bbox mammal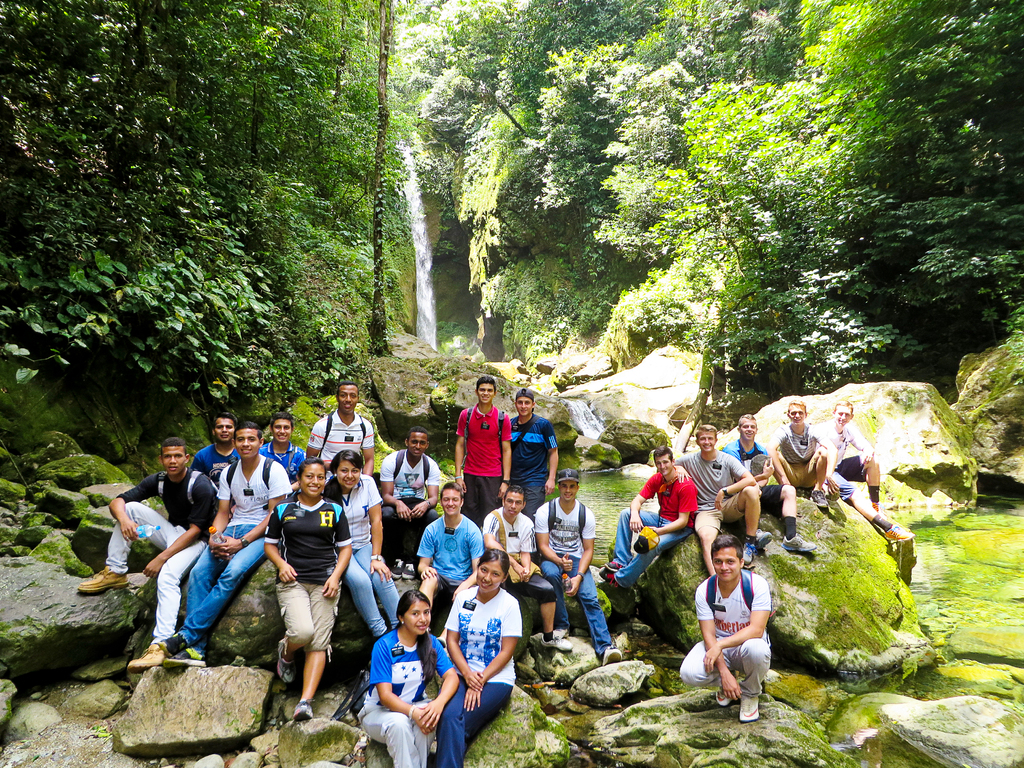
[left=257, top=410, right=309, bottom=493]
